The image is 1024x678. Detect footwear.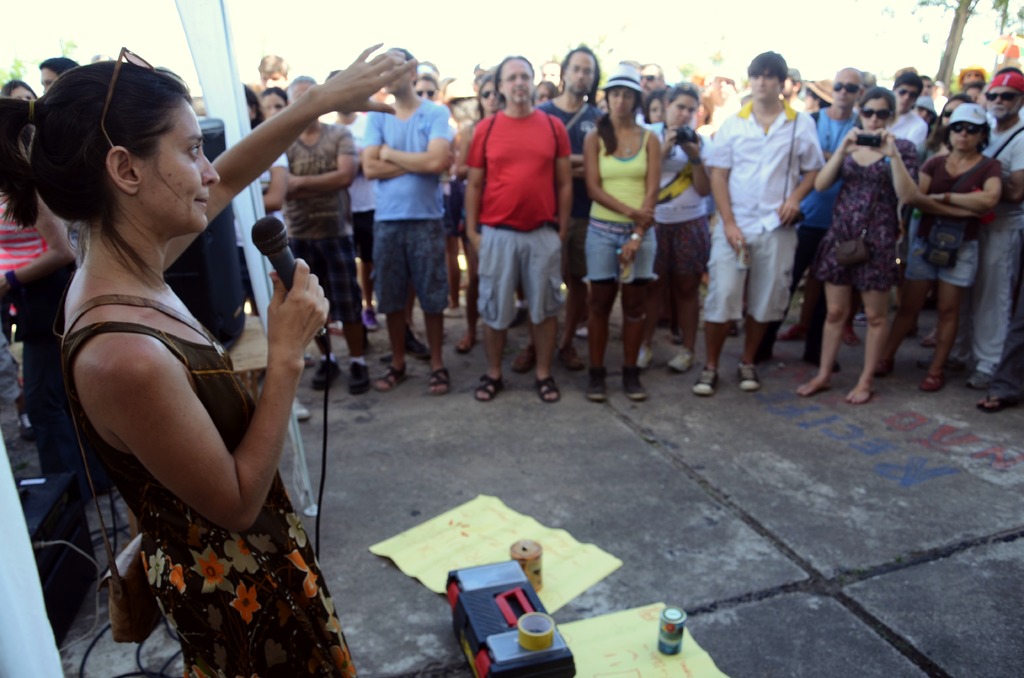
Detection: box(476, 369, 509, 400).
